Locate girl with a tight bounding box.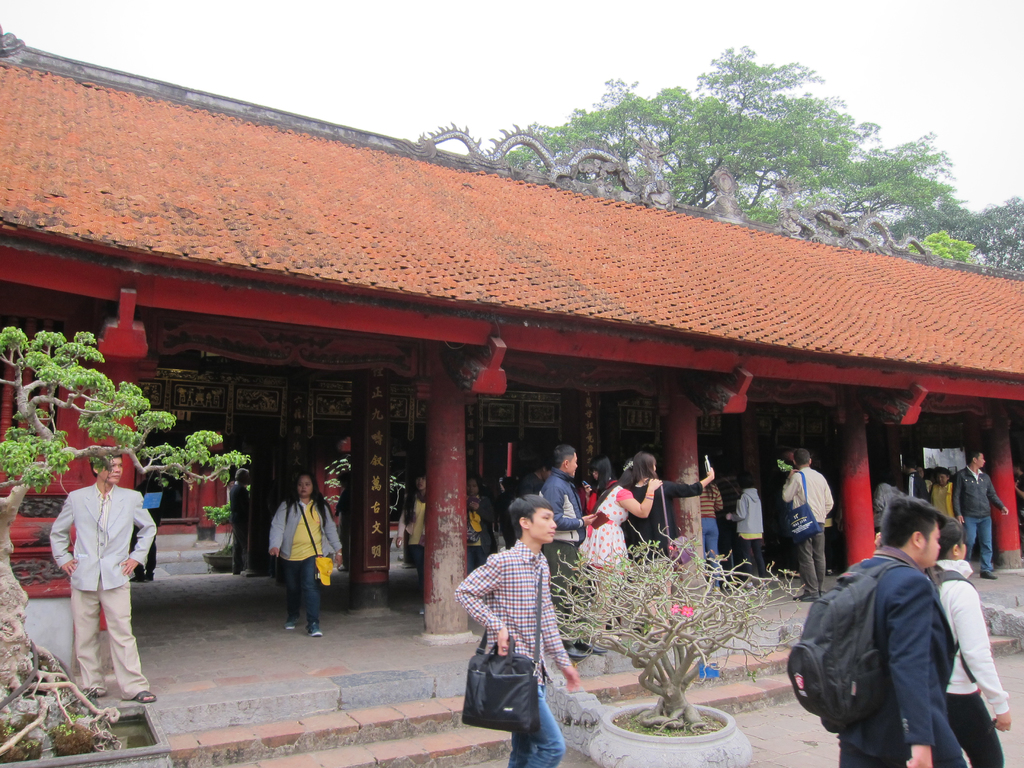
x1=579, y1=468, x2=659, y2=641.
